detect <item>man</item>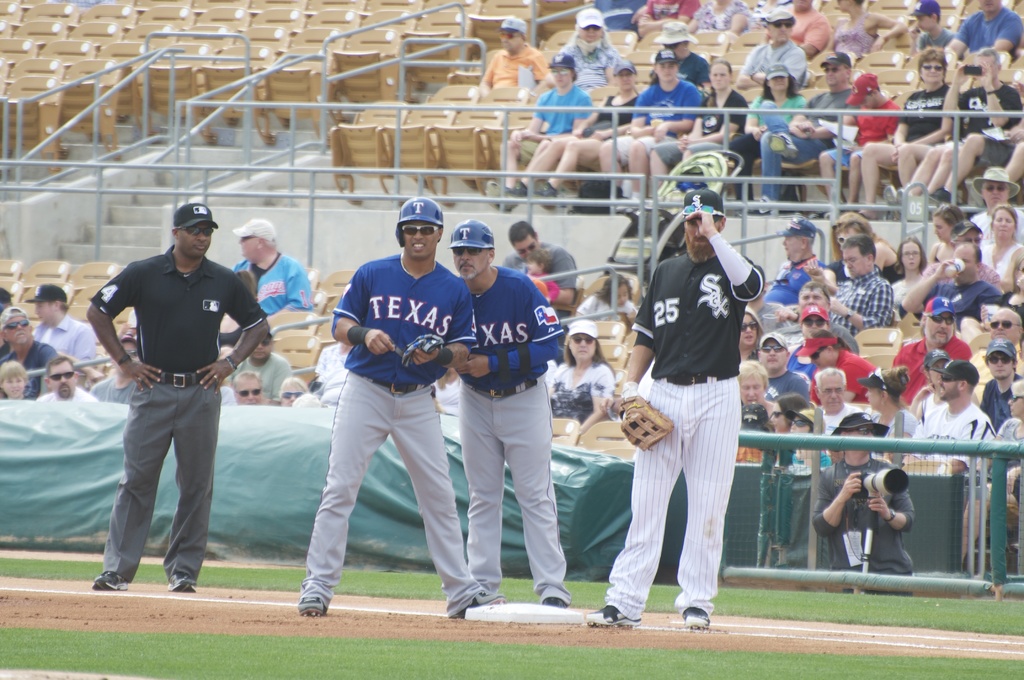
select_region(292, 195, 504, 615)
